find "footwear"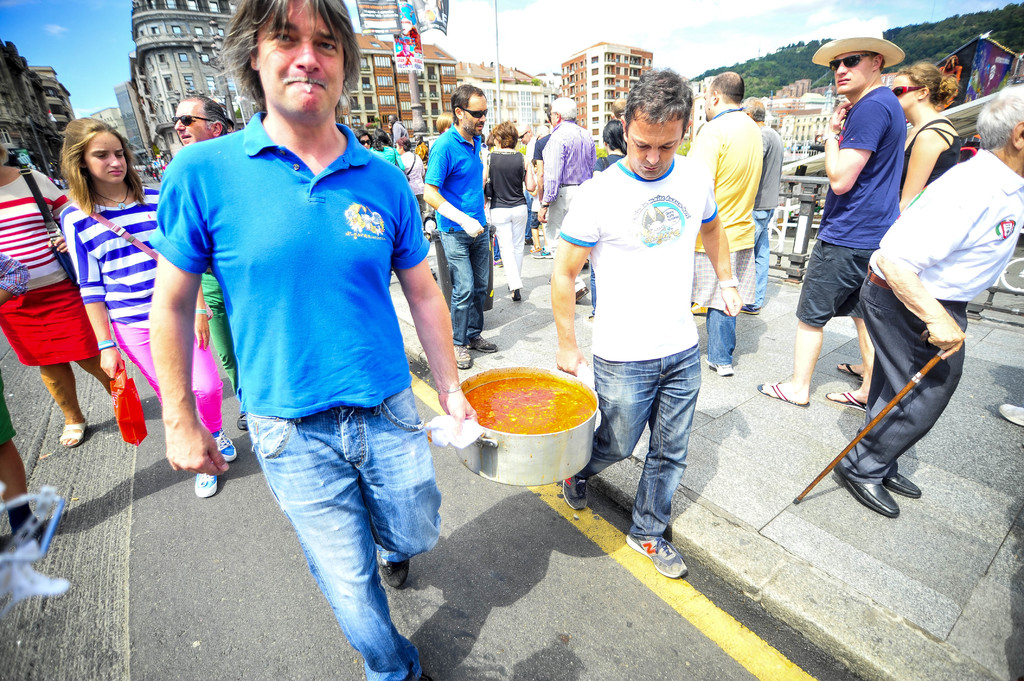
box(502, 288, 531, 301)
